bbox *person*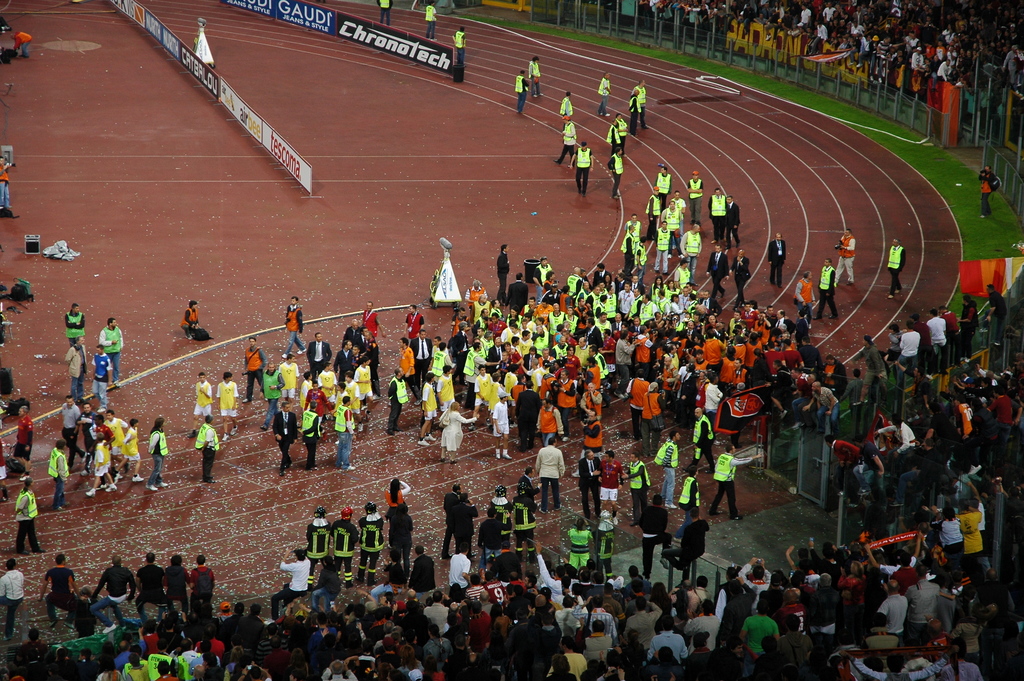
box=[653, 165, 673, 211]
